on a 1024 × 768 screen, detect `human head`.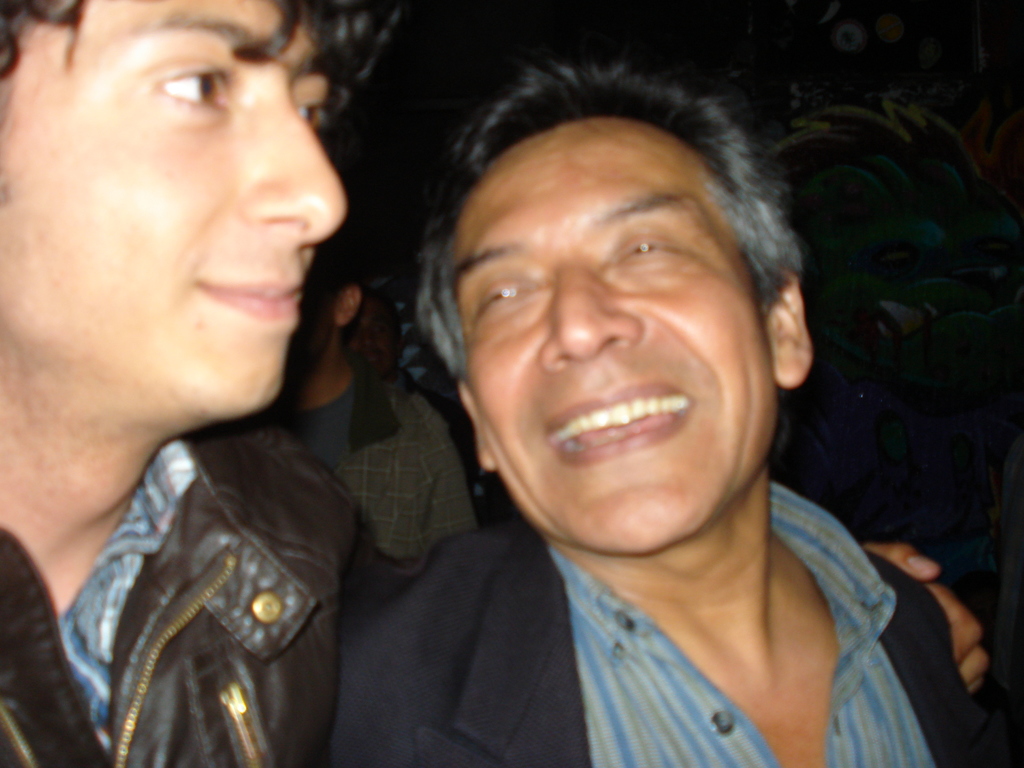
{"x1": 414, "y1": 60, "x2": 811, "y2": 548}.
